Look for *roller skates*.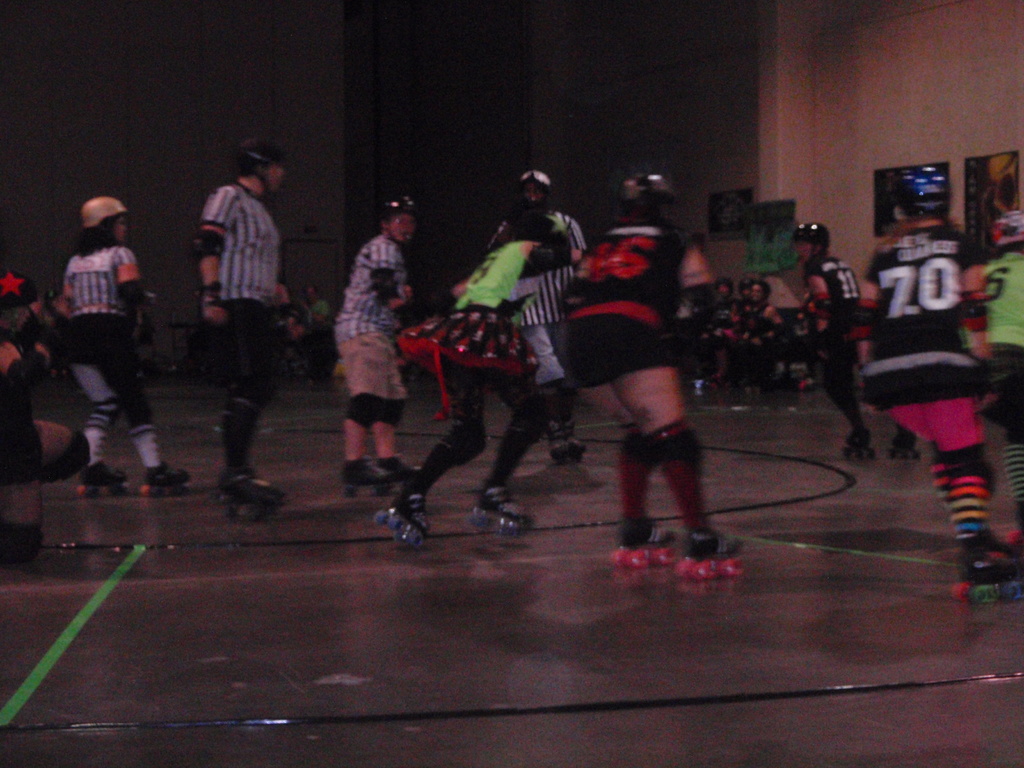
Found: x1=840, y1=428, x2=874, y2=466.
